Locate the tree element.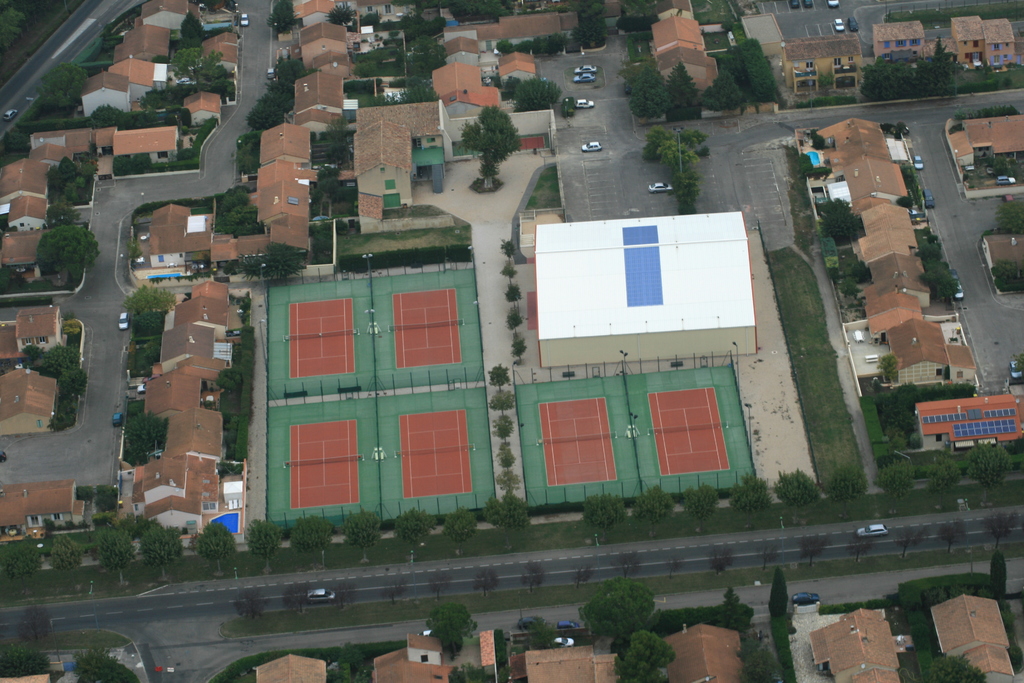
Element bbox: region(512, 75, 558, 113).
